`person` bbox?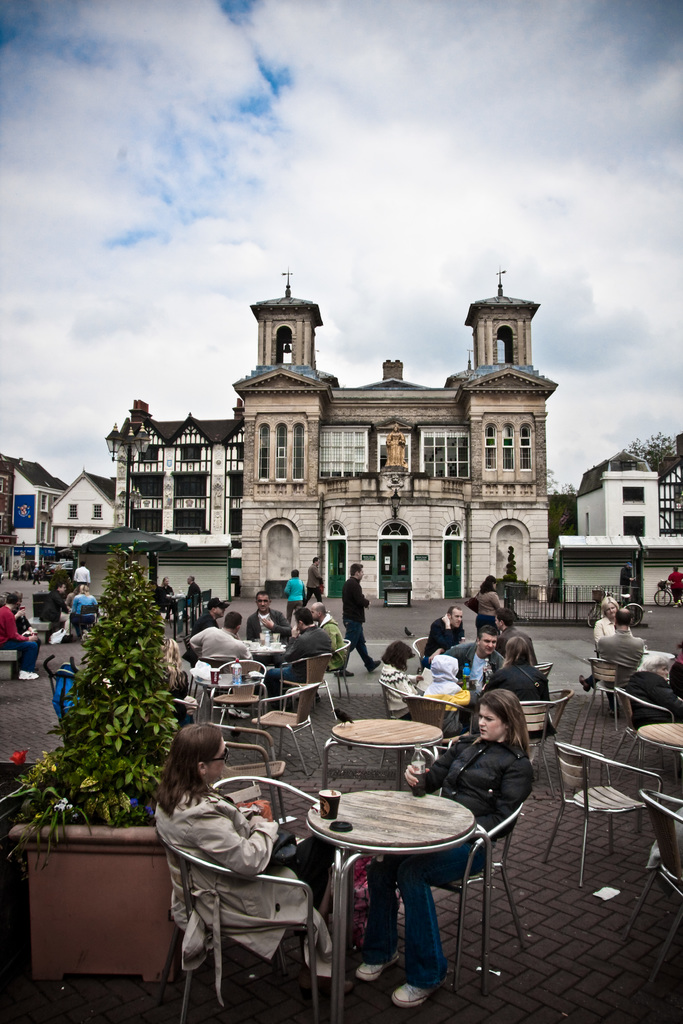
(429,602,470,678)
